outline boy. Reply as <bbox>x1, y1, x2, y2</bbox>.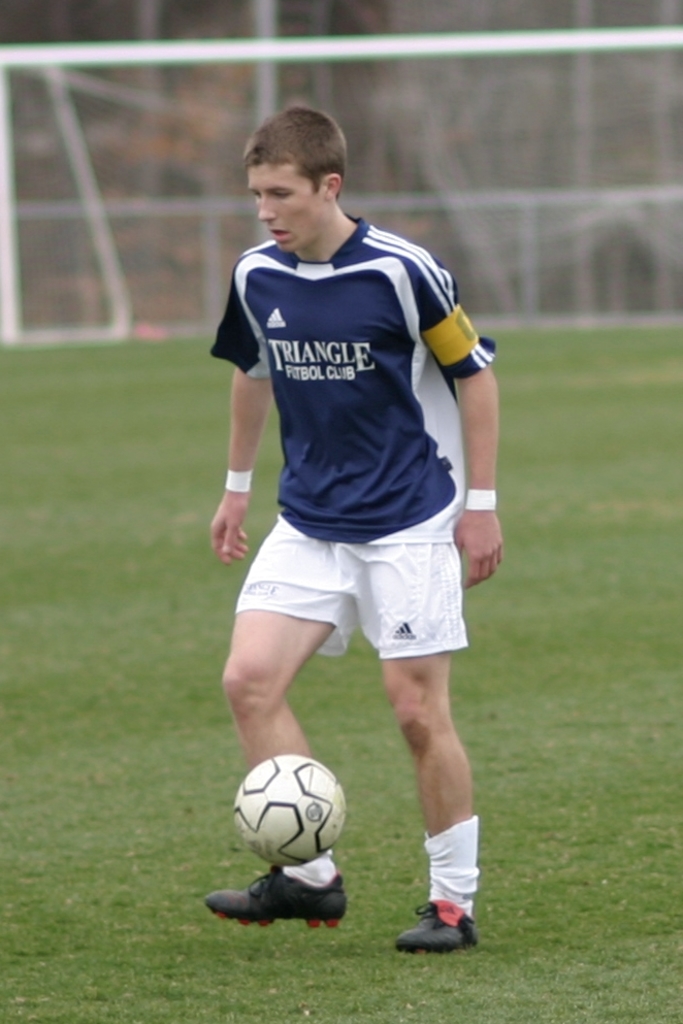
<bbox>201, 100, 483, 956</bbox>.
